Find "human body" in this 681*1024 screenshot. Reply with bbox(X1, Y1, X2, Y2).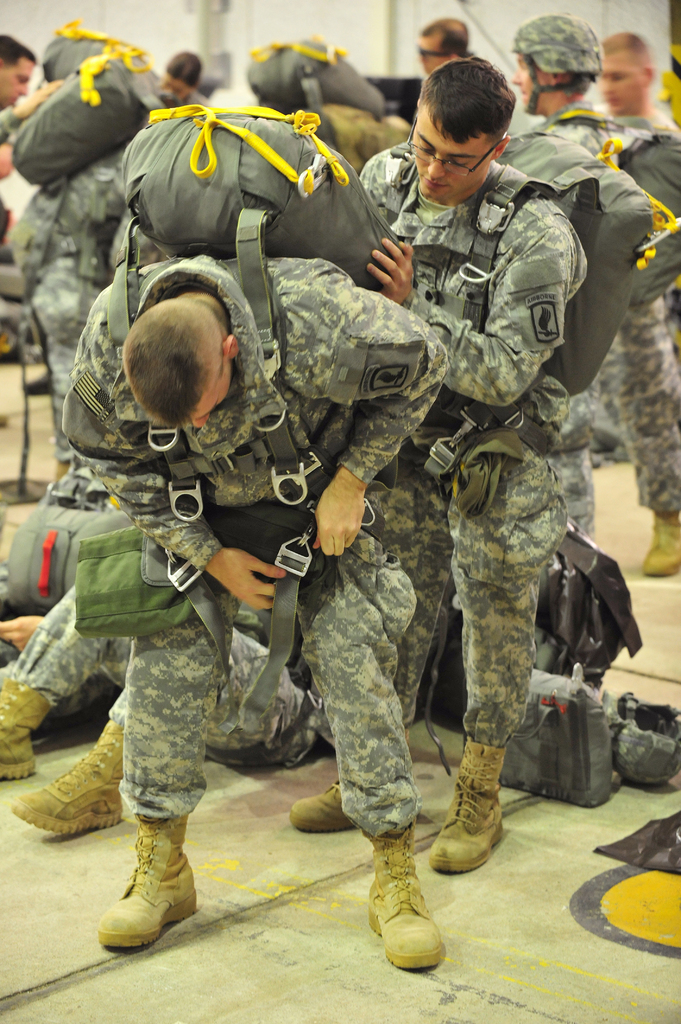
bbox(62, 255, 445, 976).
